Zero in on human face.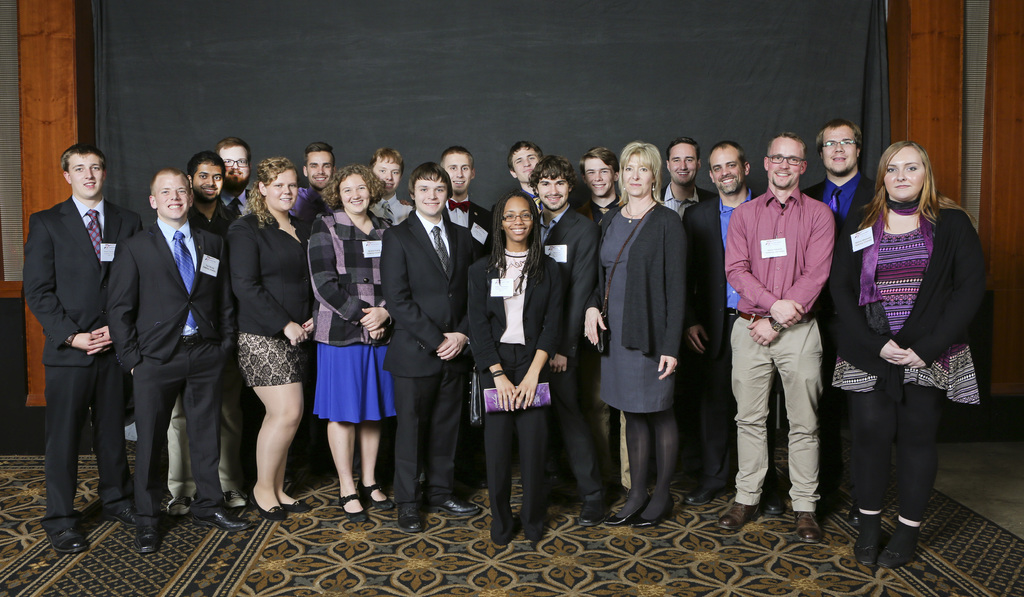
Zeroed in: (225,151,245,187).
